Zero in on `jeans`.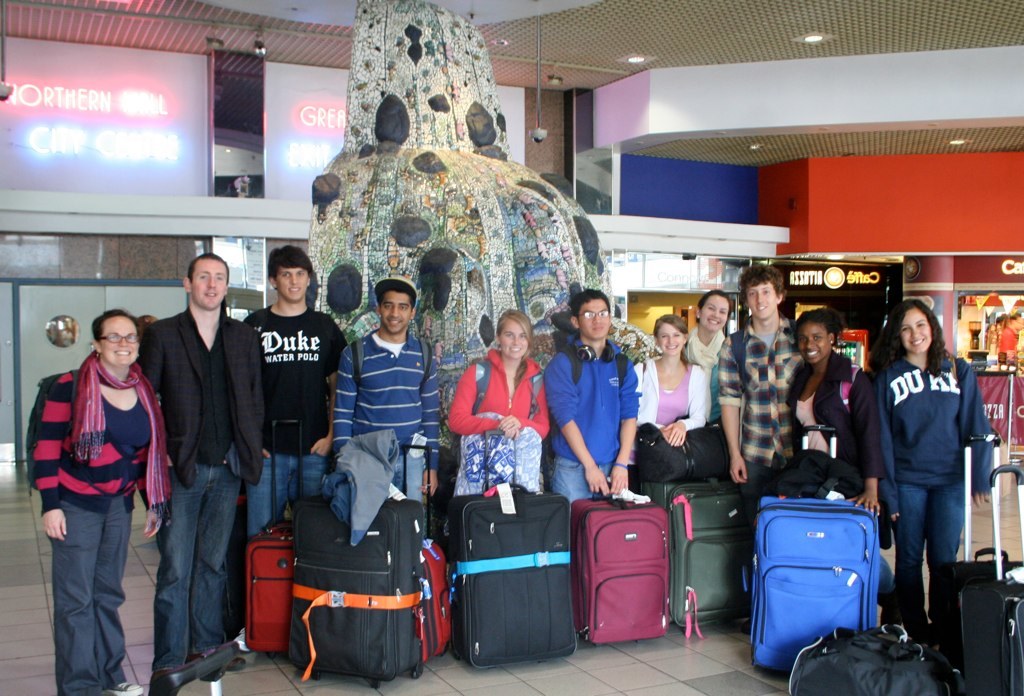
Zeroed in: 150, 462, 240, 670.
